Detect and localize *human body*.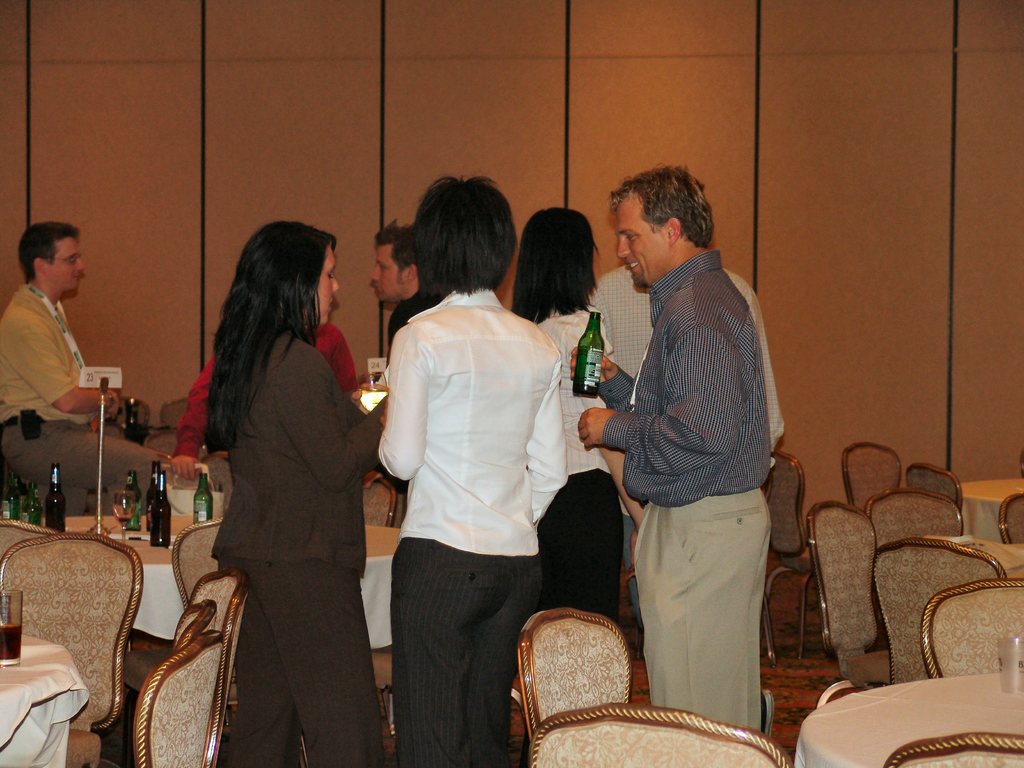
Localized at [172, 331, 362, 464].
